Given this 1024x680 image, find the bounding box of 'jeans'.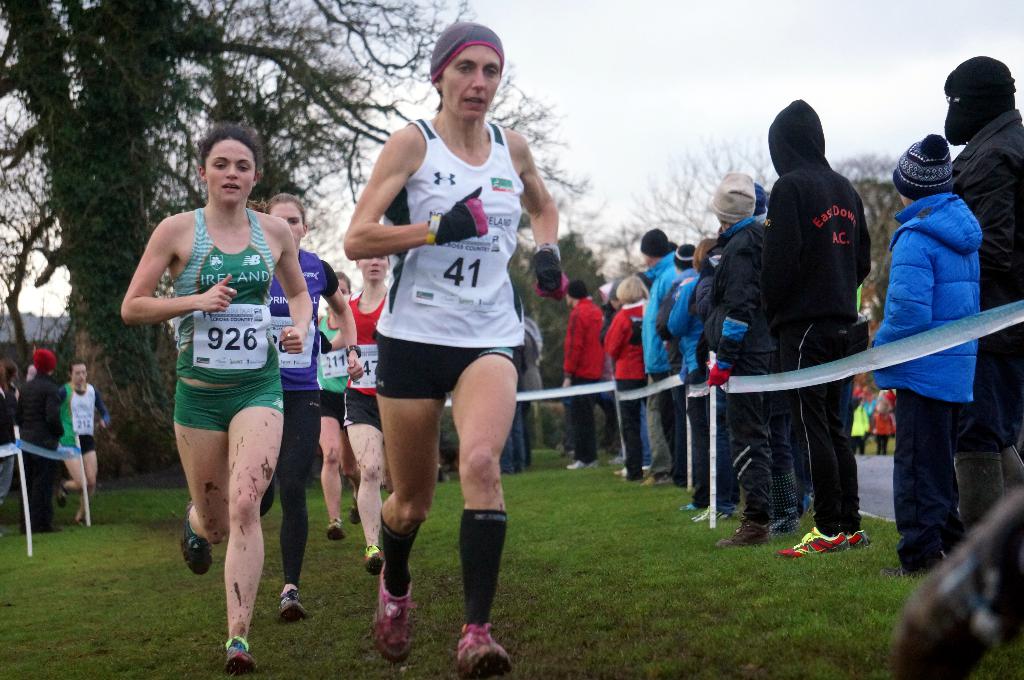
l=892, t=387, r=981, b=573.
